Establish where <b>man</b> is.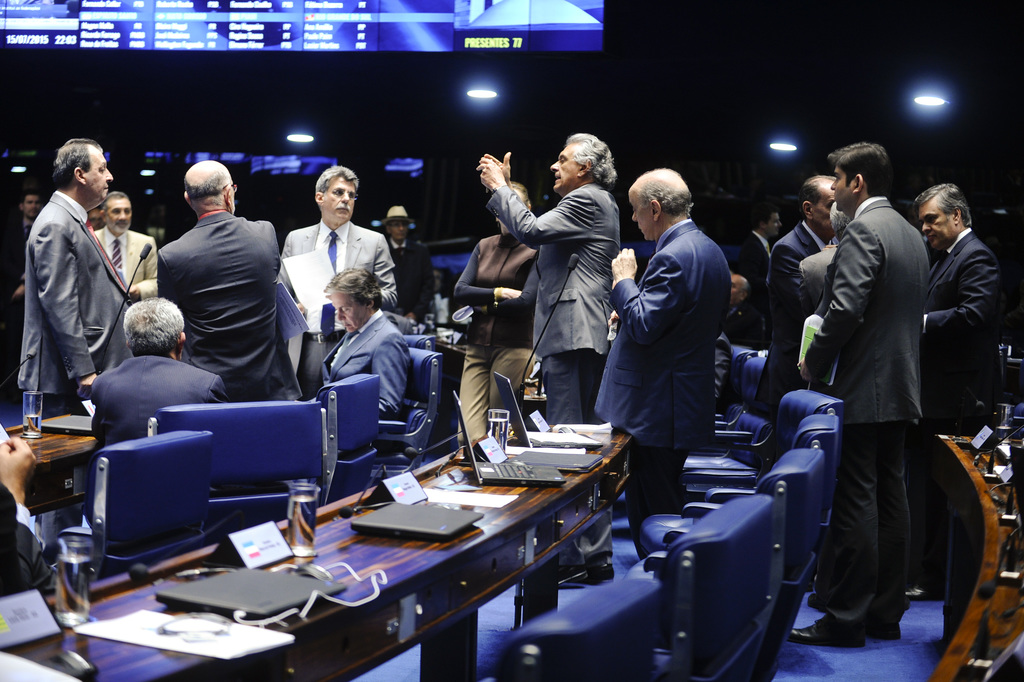
Established at {"x1": 8, "y1": 190, "x2": 44, "y2": 377}.
